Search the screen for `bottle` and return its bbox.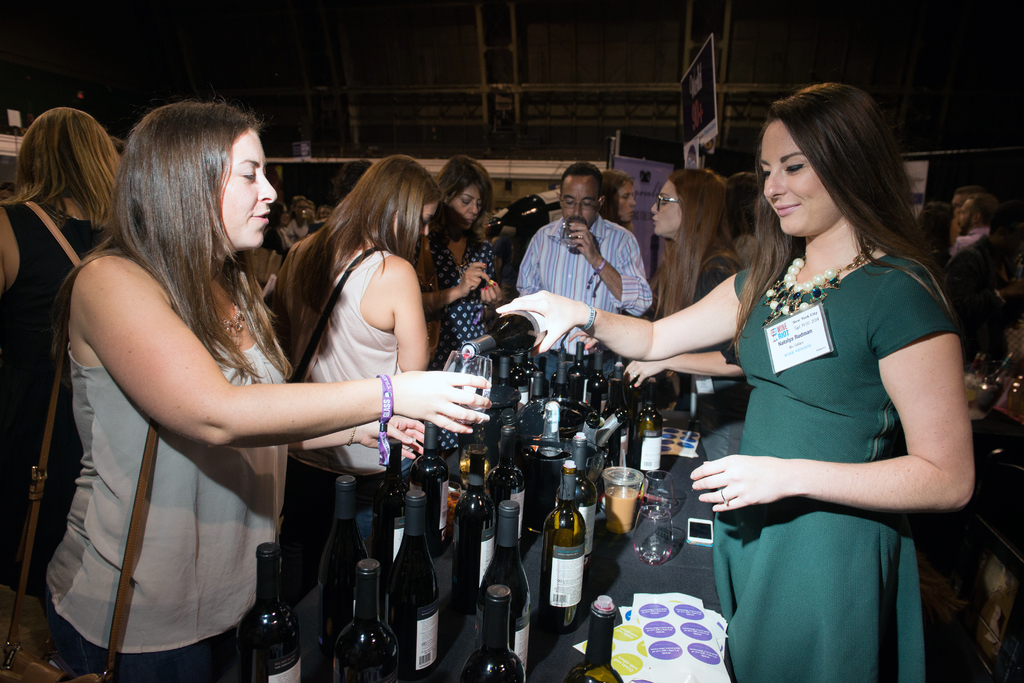
Found: 383, 486, 440, 682.
